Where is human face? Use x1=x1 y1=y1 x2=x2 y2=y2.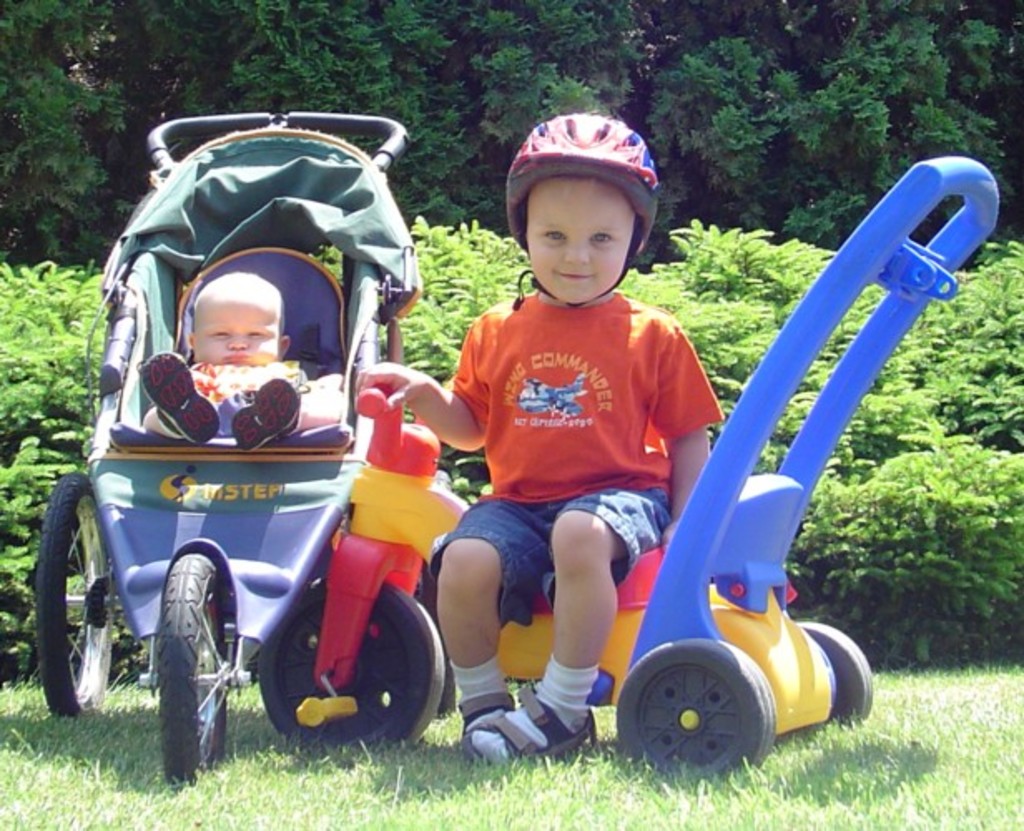
x1=524 y1=176 x2=635 y2=301.
